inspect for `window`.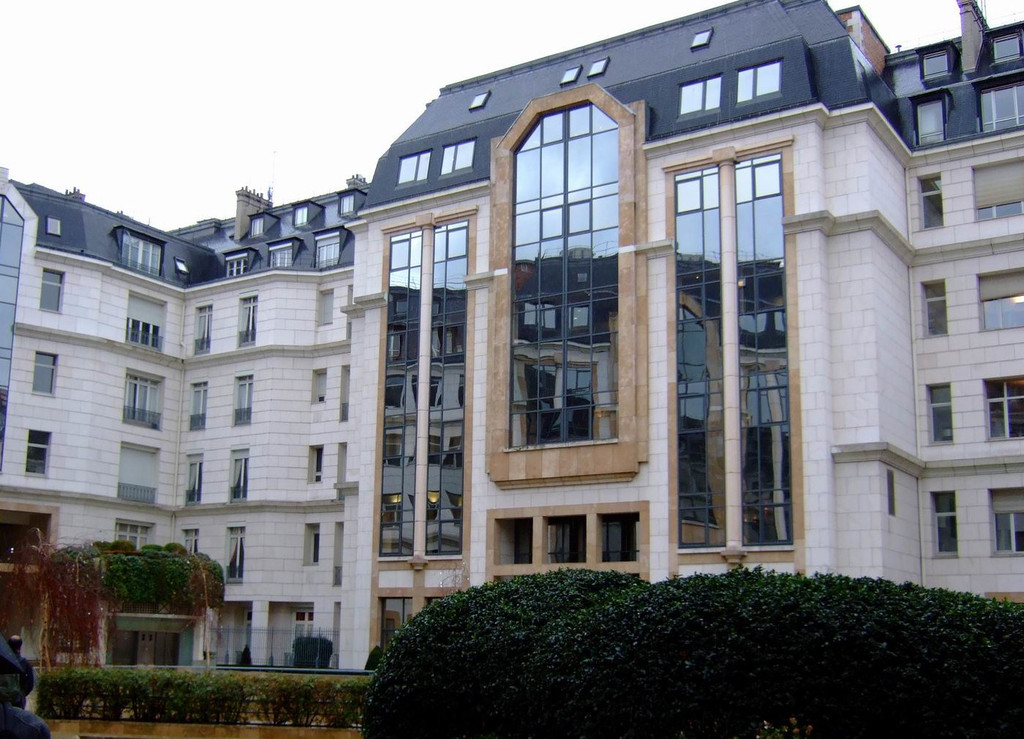
Inspection: {"x1": 923, "y1": 387, "x2": 955, "y2": 443}.
